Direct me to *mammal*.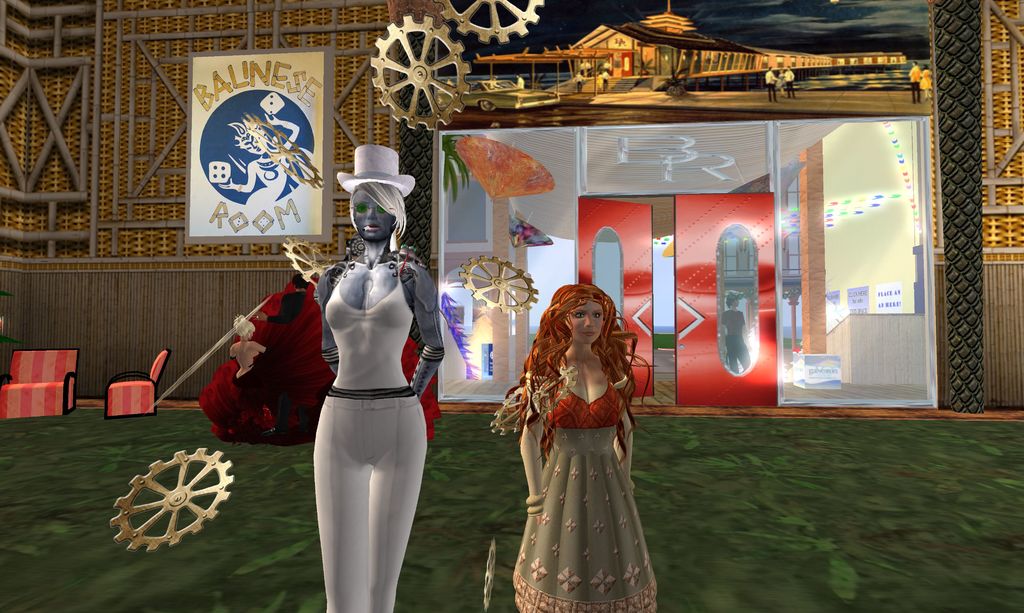
Direction: select_region(581, 60, 592, 72).
